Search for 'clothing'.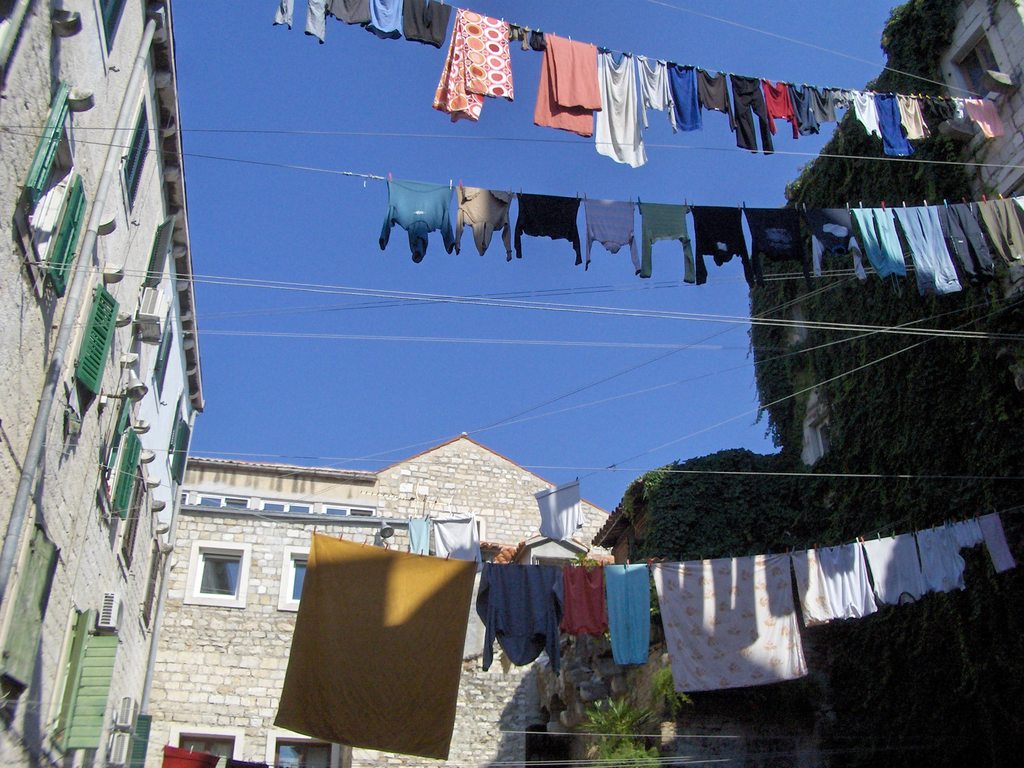
Found at x1=268, y1=534, x2=1022, y2=760.
